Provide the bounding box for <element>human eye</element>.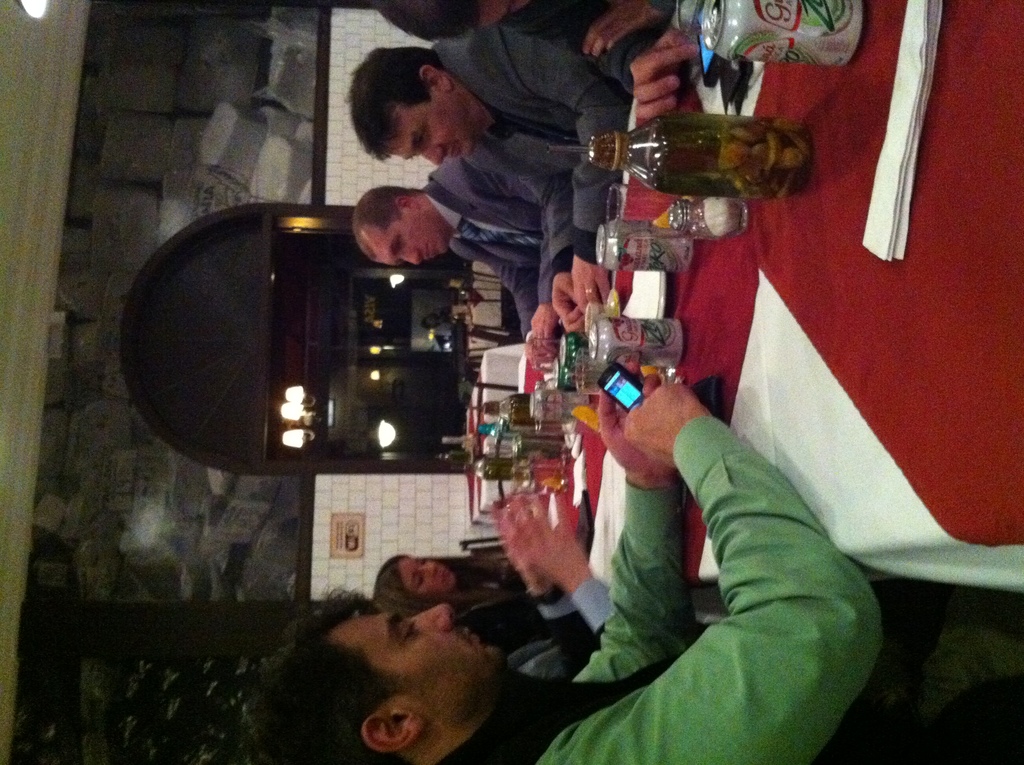
{"x1": 418, "y1": 123, "x2": 430, "y2": 149}.
